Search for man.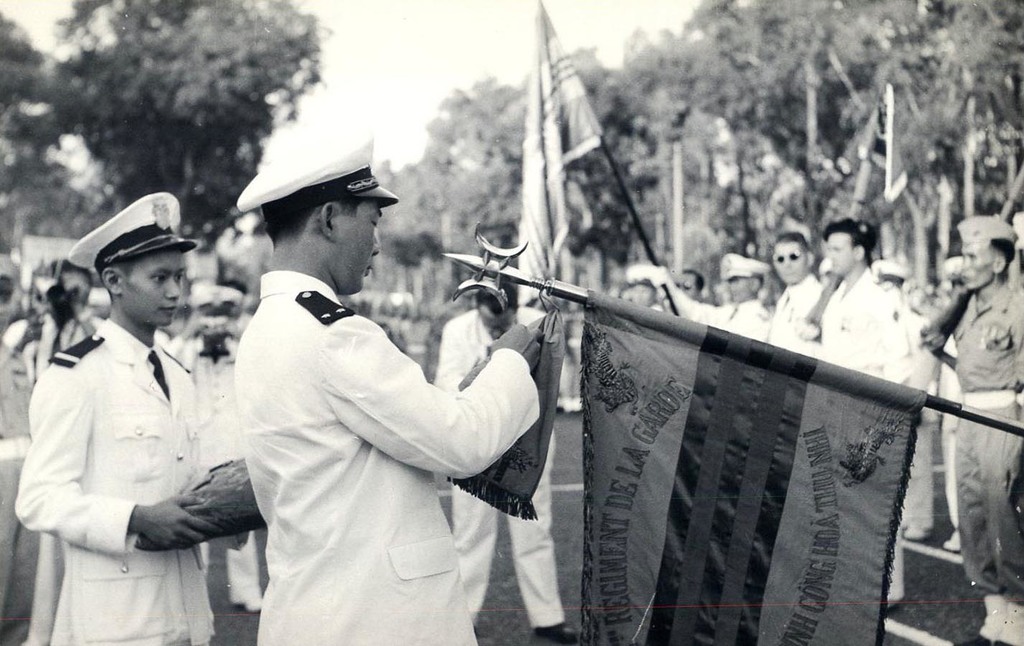
Found at bbox(0, 190, 252, 645).
